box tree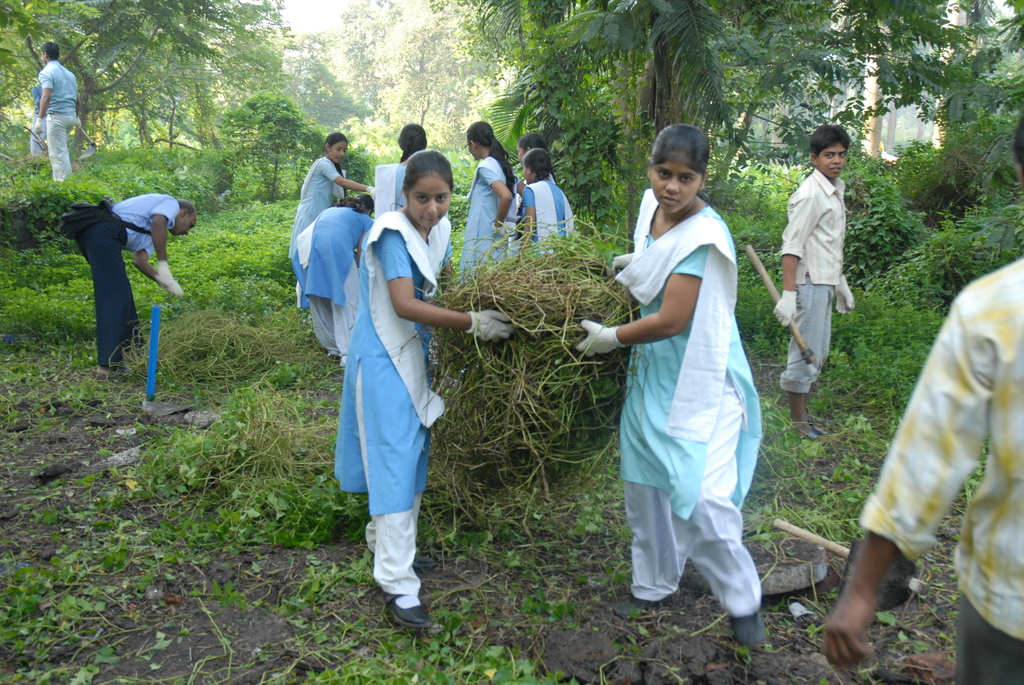
963:0:1023:191
